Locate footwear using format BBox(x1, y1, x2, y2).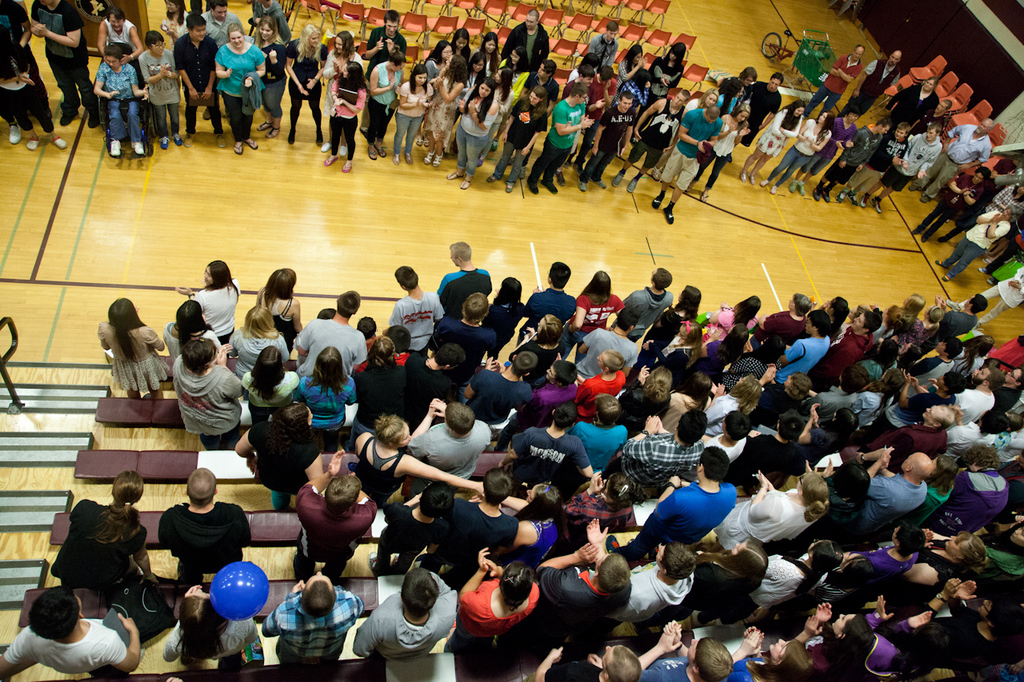
BBox(506, 177, 516, 192).
